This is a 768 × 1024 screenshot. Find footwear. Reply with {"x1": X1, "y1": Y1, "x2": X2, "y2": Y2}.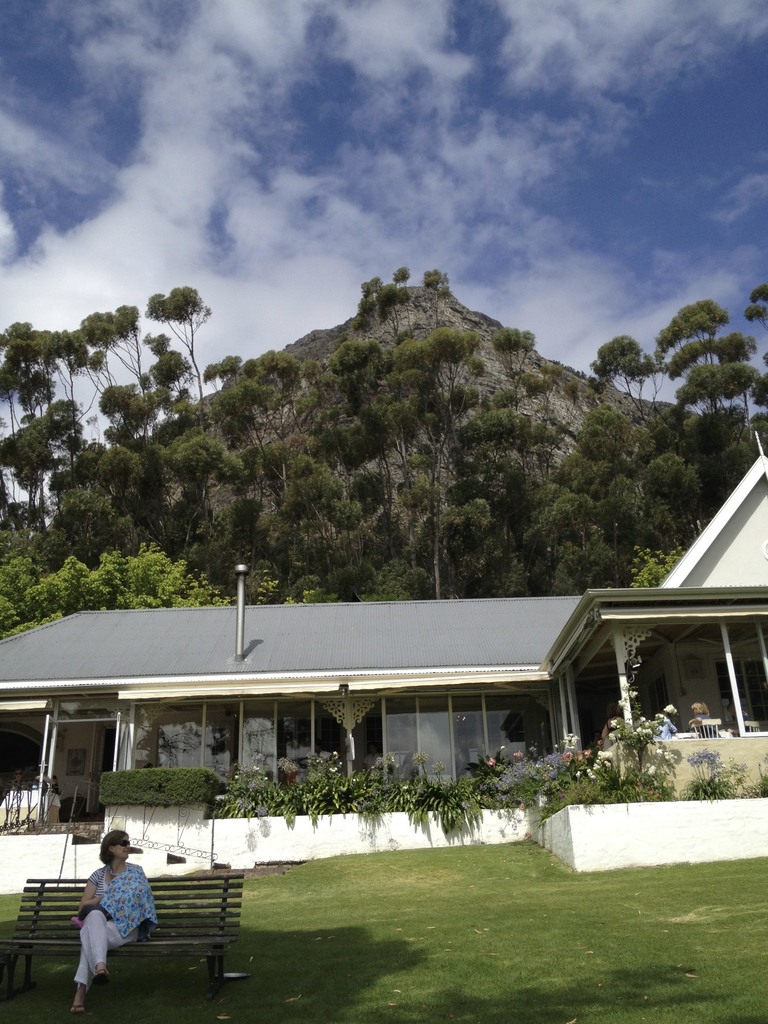
{"x1": 93, "y1": 970, "x2": 108, "y2": 988}.
